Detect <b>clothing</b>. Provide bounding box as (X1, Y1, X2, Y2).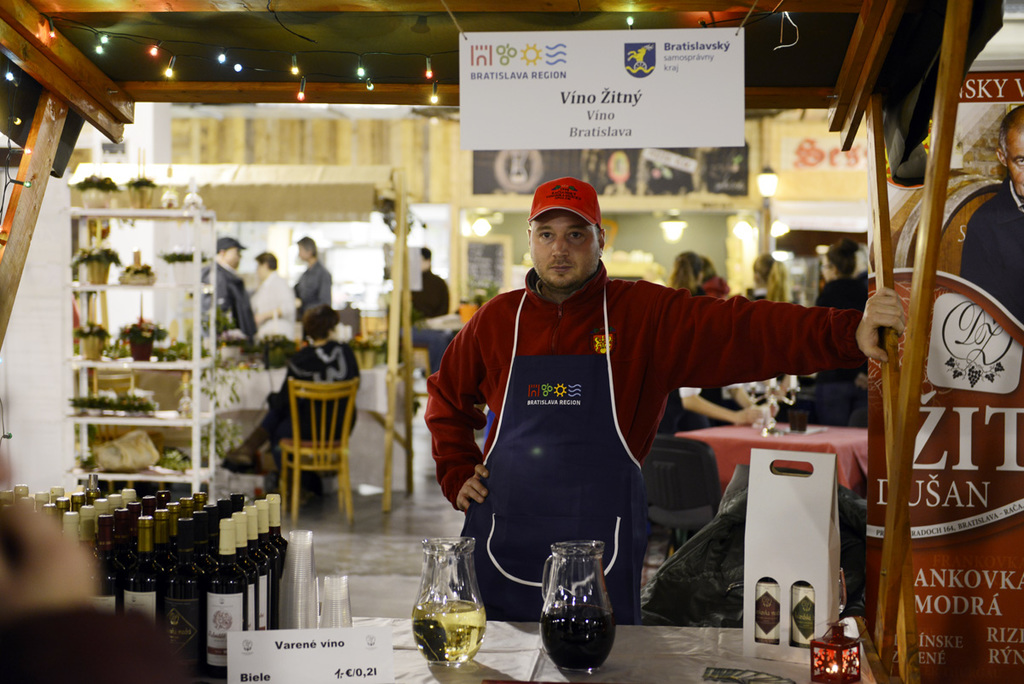
(242, 273, 295, 336).
